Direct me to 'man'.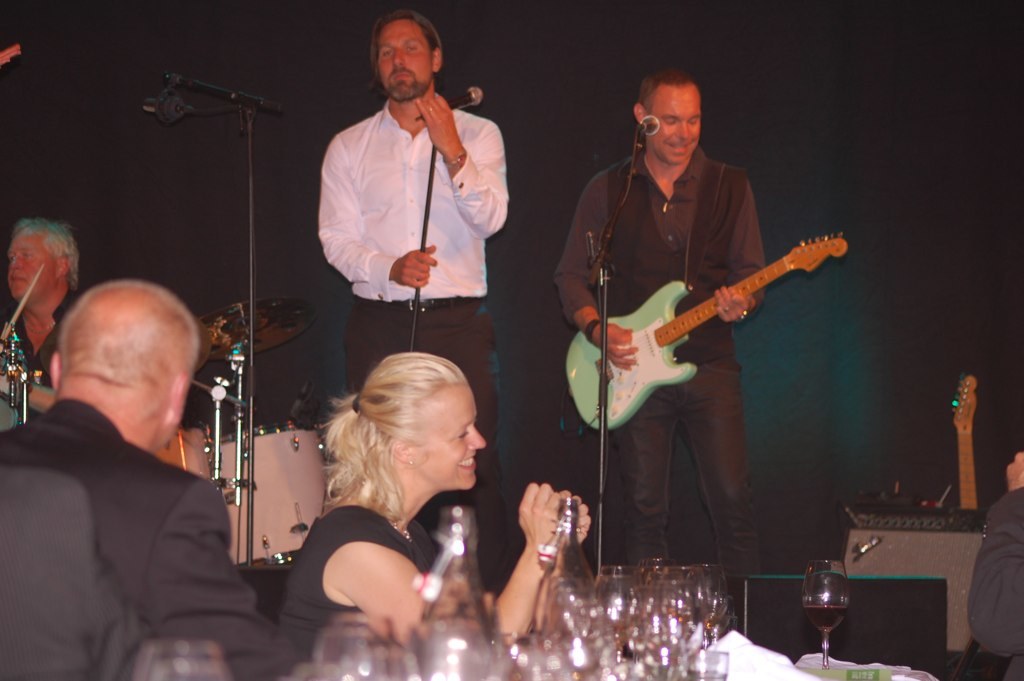
Direction: 0:217:70:392.
